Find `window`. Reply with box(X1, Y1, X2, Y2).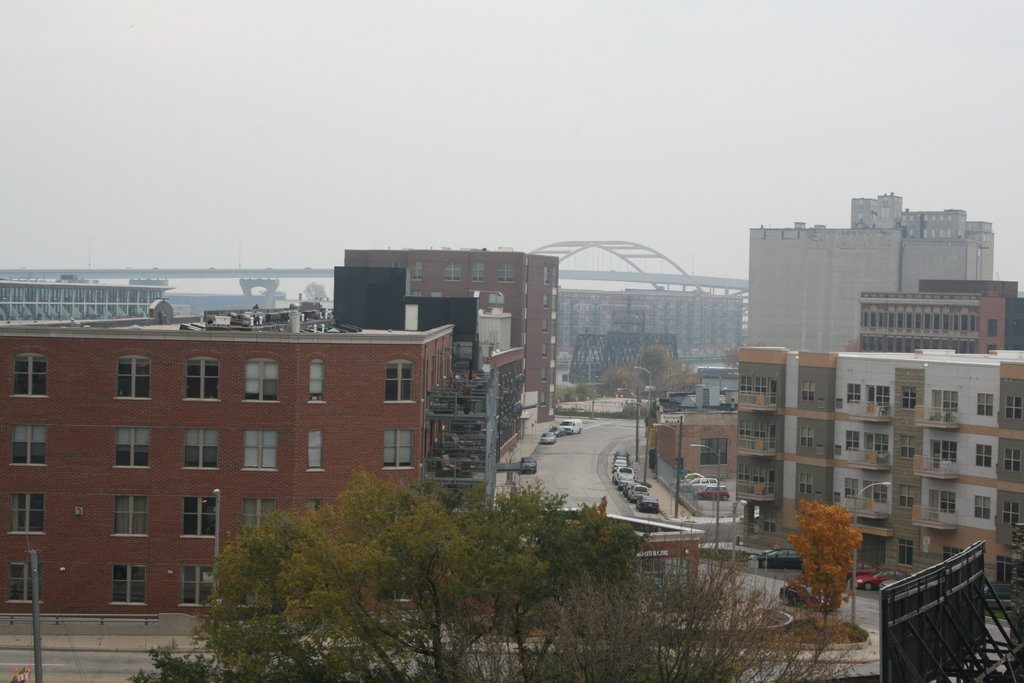
box(800, 378, 812, 403).
